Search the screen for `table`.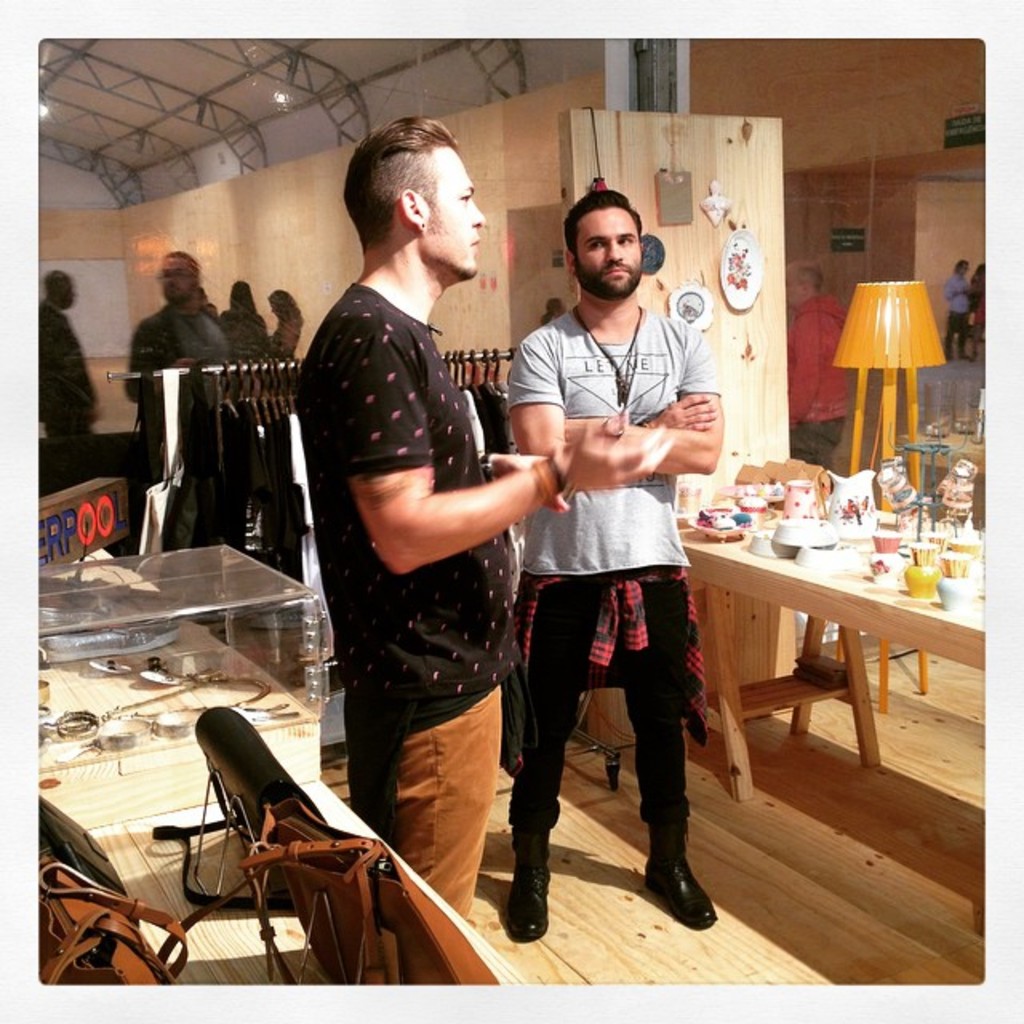
Found at 94:779:525:989.
